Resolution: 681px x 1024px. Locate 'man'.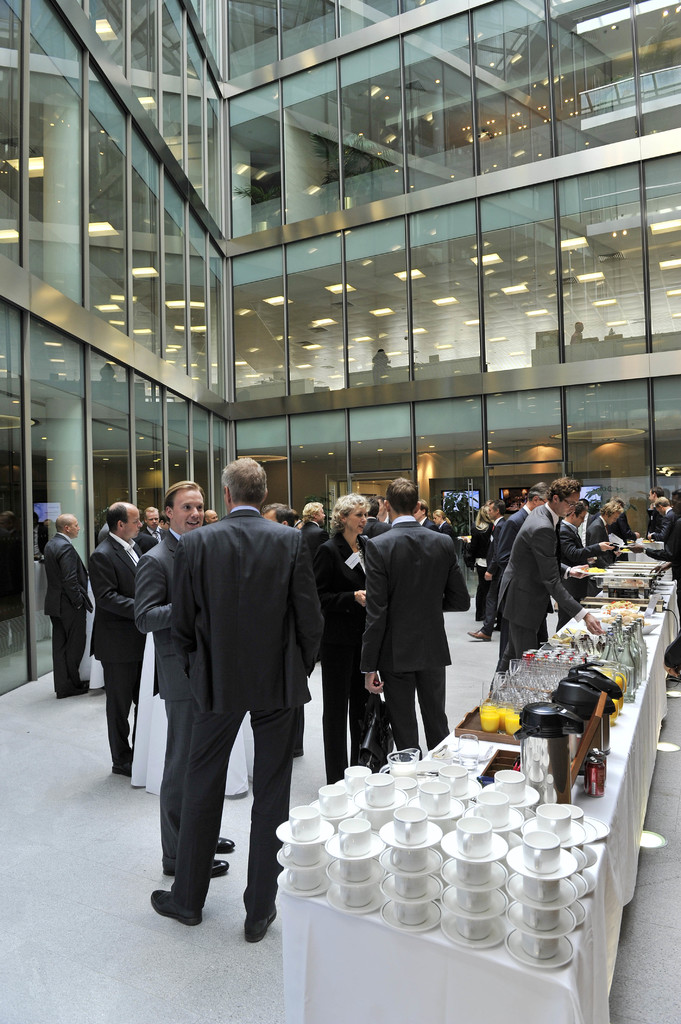
box=[37, 516, 93, 705].
